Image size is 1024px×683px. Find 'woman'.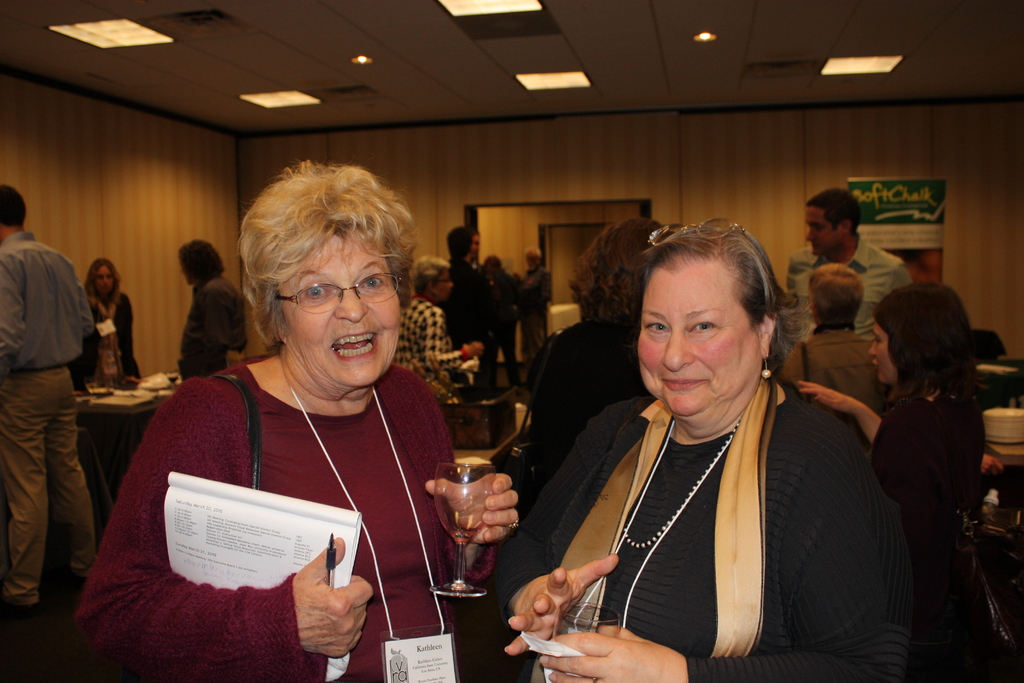
[103,170,483,682].
